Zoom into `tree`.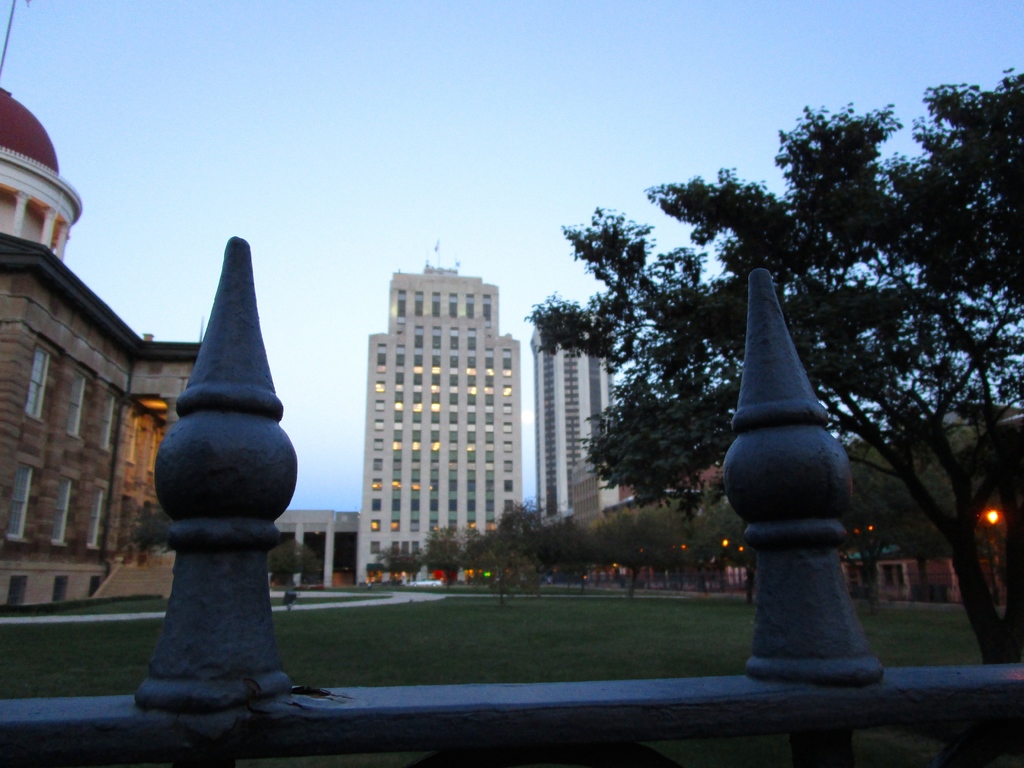
Zoom target: bbox(539, 516, 590, 599).
